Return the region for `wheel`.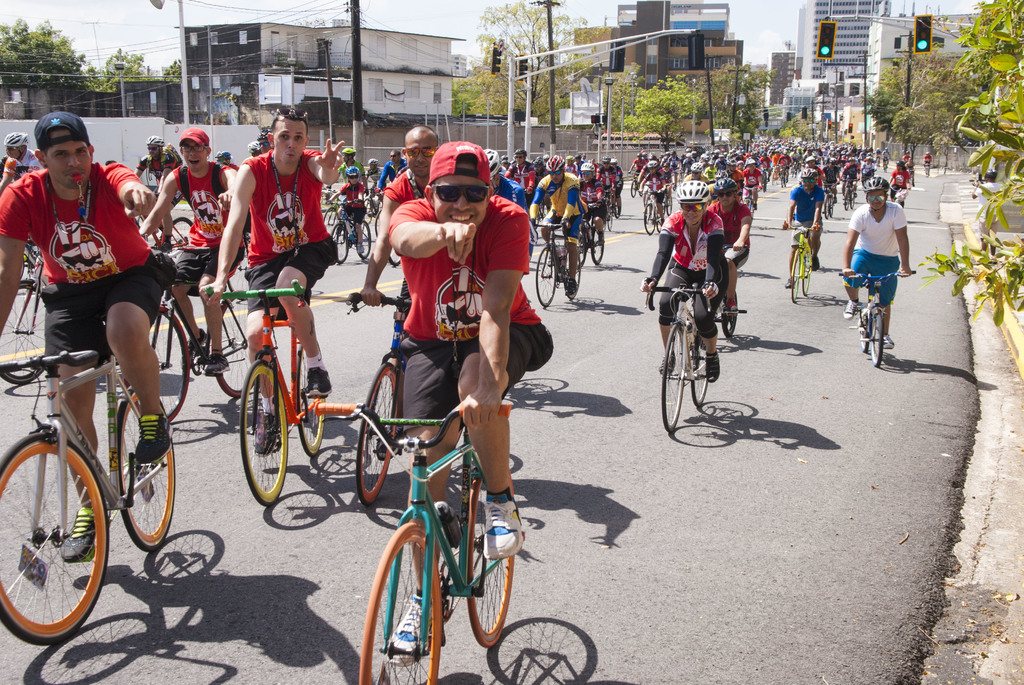
left=845, top=200, right=859, bottom=205.
